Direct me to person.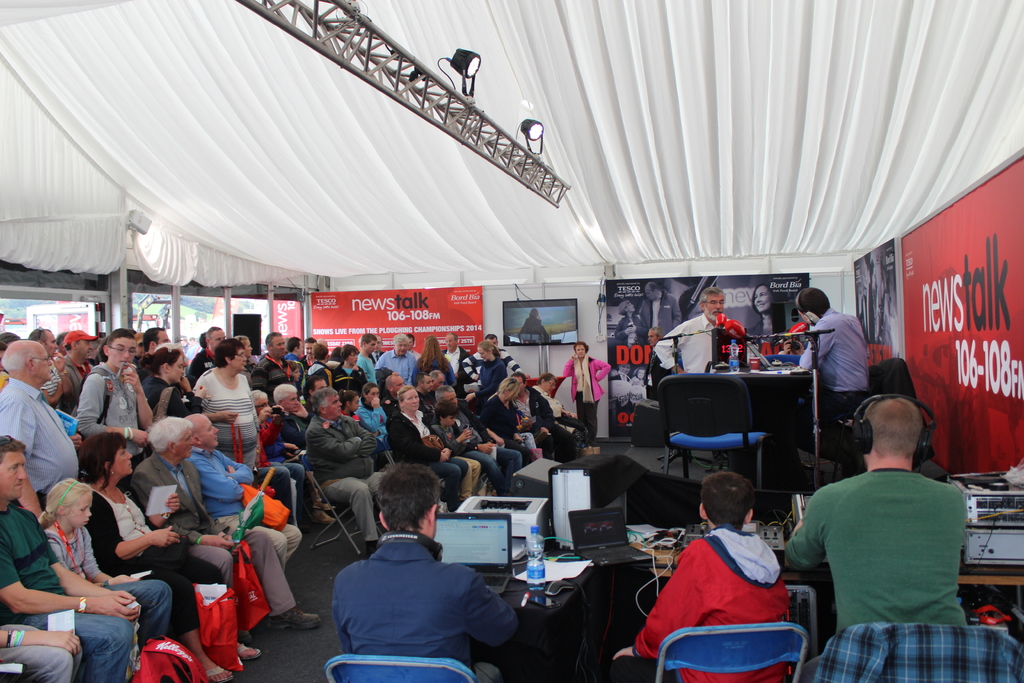
Direction: region(627, 366, 646, 386).
